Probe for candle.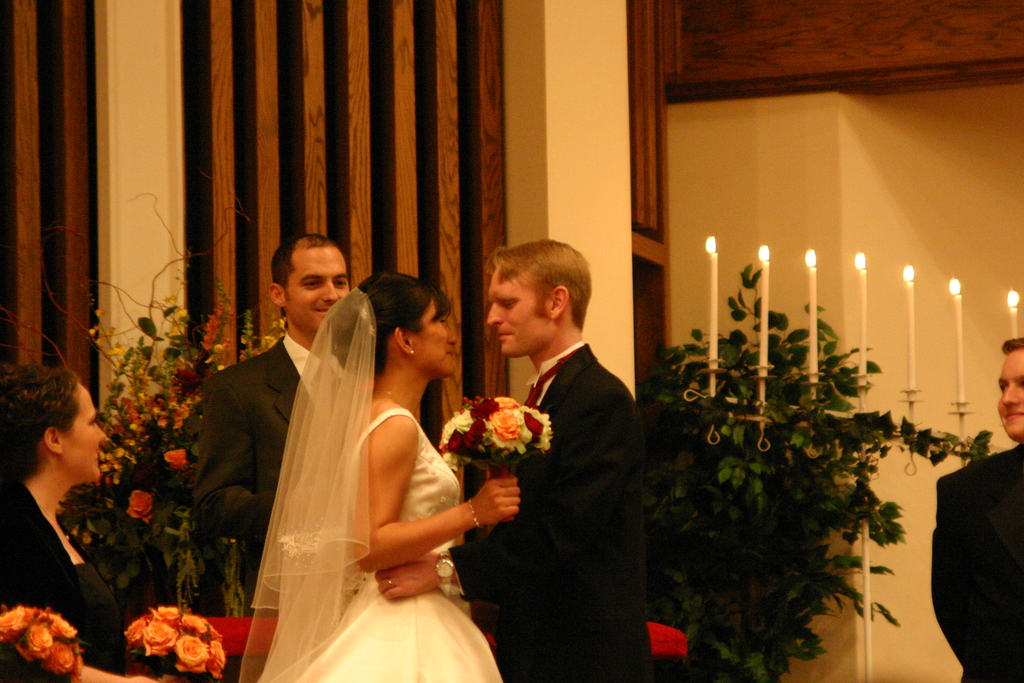
Probe result: [706,234,714,395].
